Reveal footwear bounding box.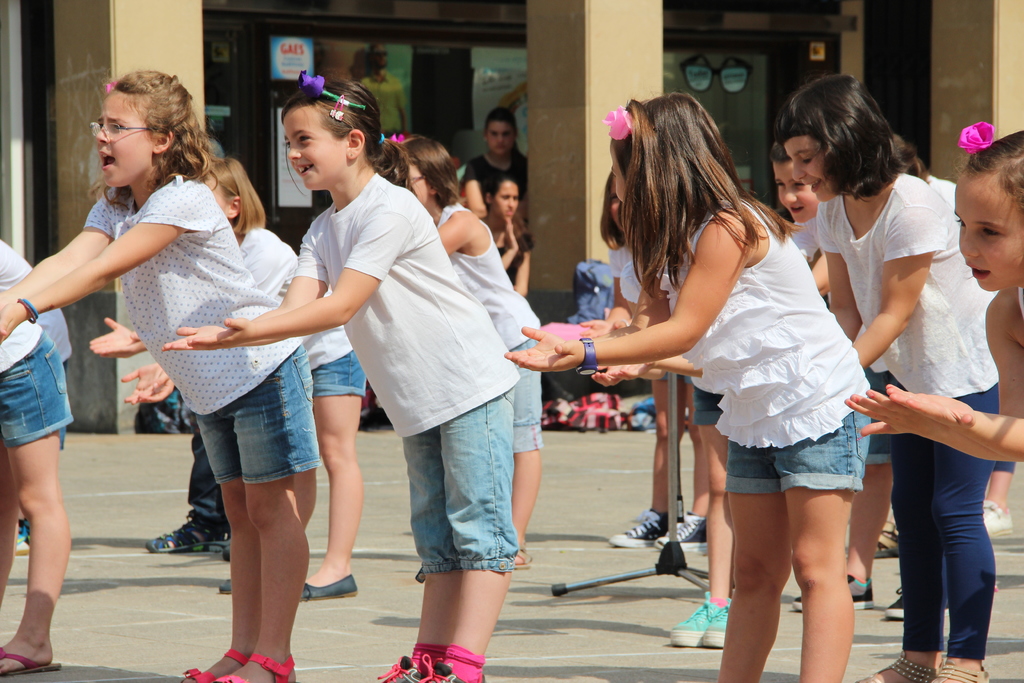
Revealed: [135, 522, 232, 563].
